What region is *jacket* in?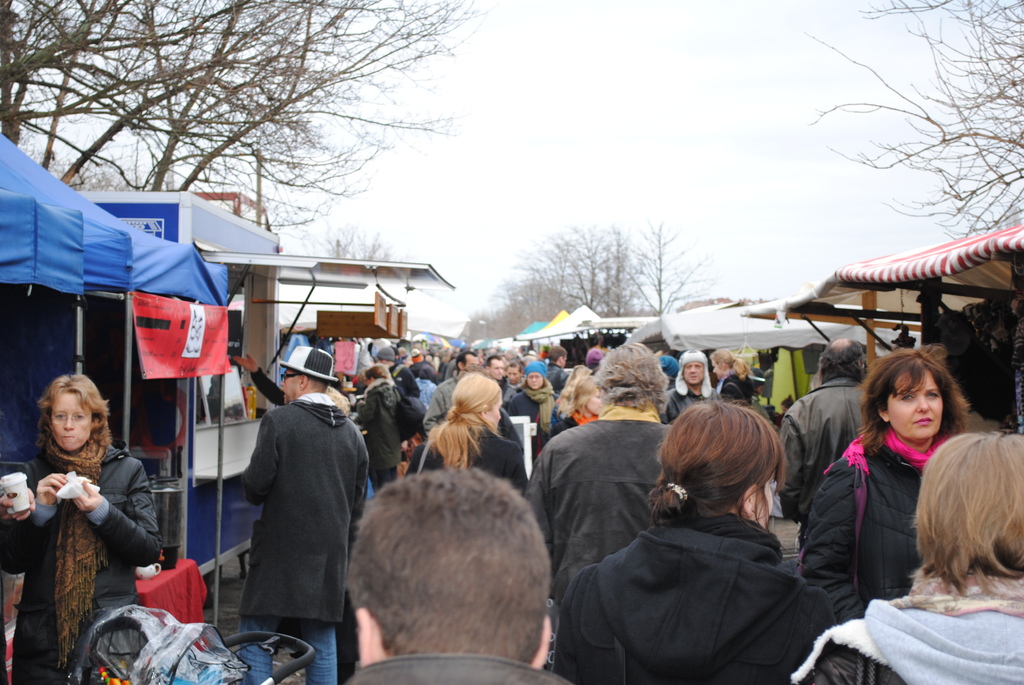
[551,512,840,684].
